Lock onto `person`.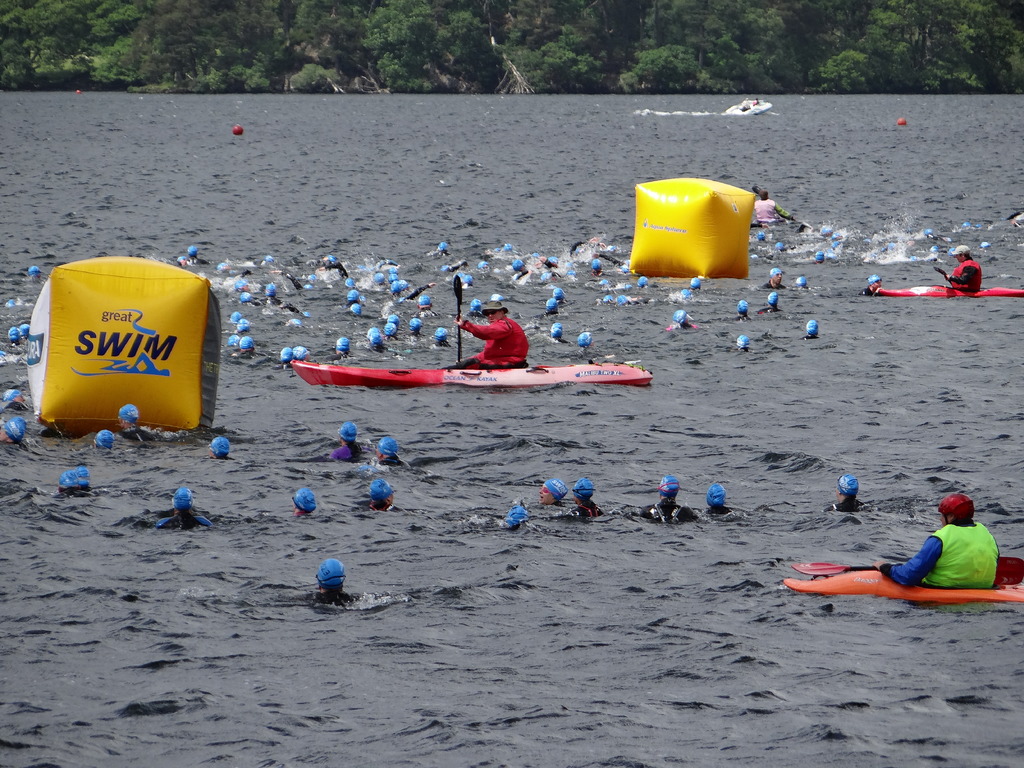
Locked: {"x1": 643, "y1": 475, "x2": 695, "y2": 524}.
